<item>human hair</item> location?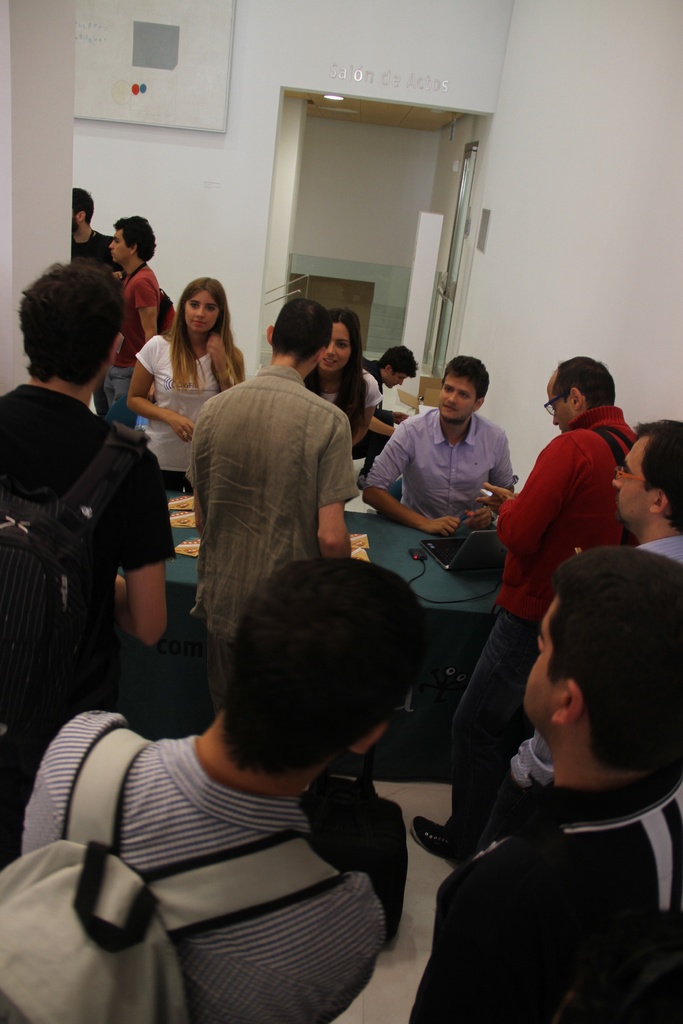
177,563,412,733
